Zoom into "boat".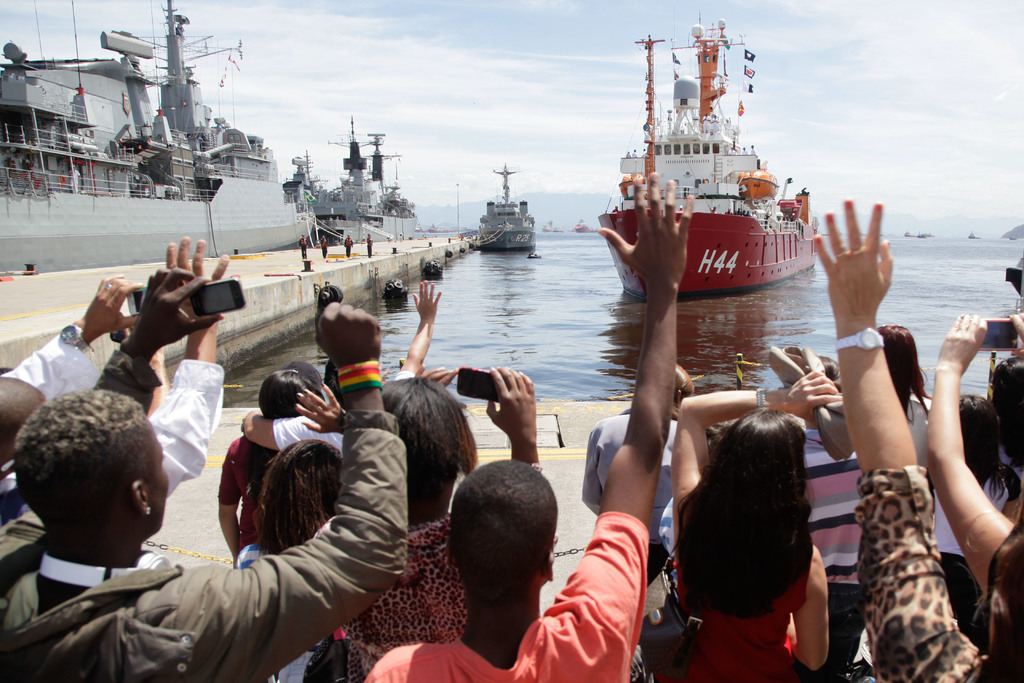
Zoom target: region(298, 108, 425, 241).
